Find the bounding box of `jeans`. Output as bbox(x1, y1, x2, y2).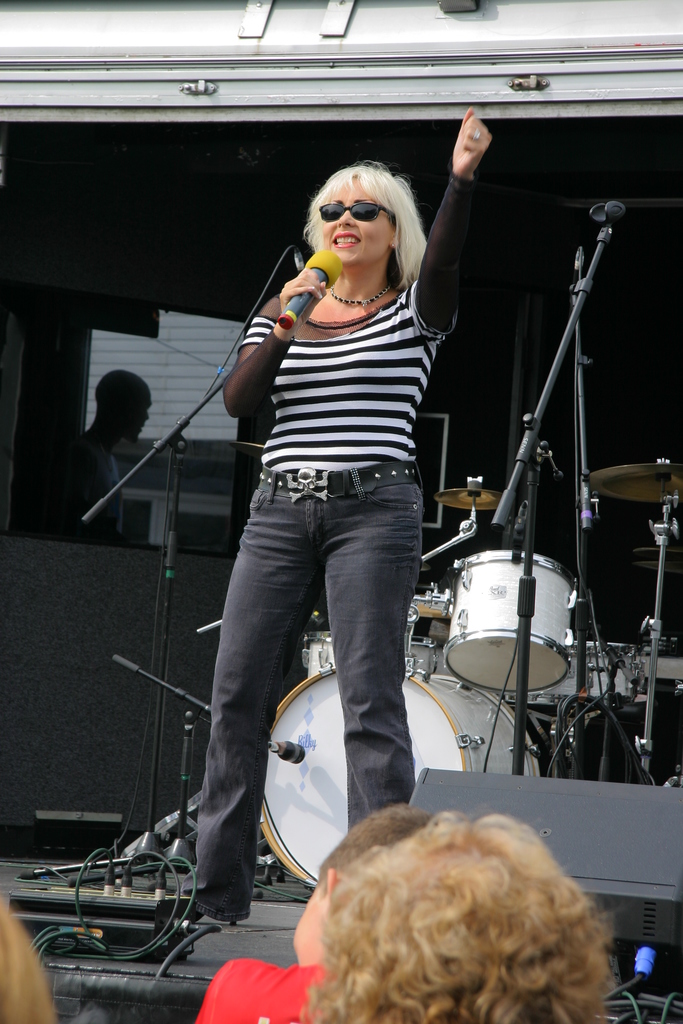
bbox(175, 433, 437, 946).
